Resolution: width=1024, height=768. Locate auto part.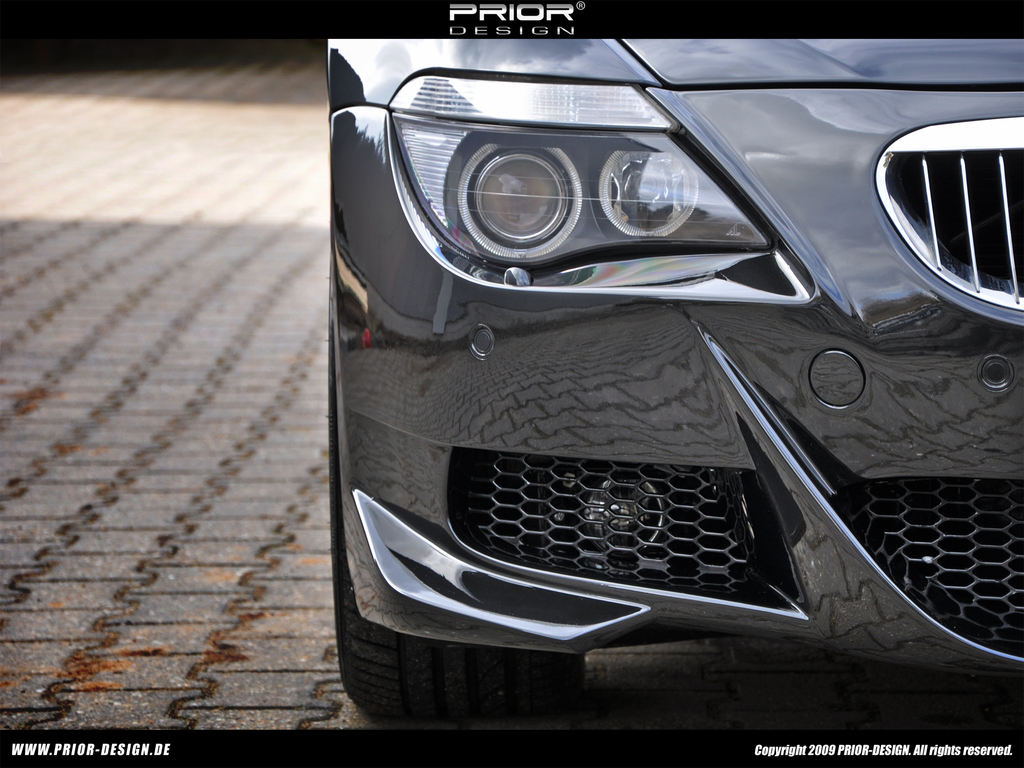
451 450 813 617.
